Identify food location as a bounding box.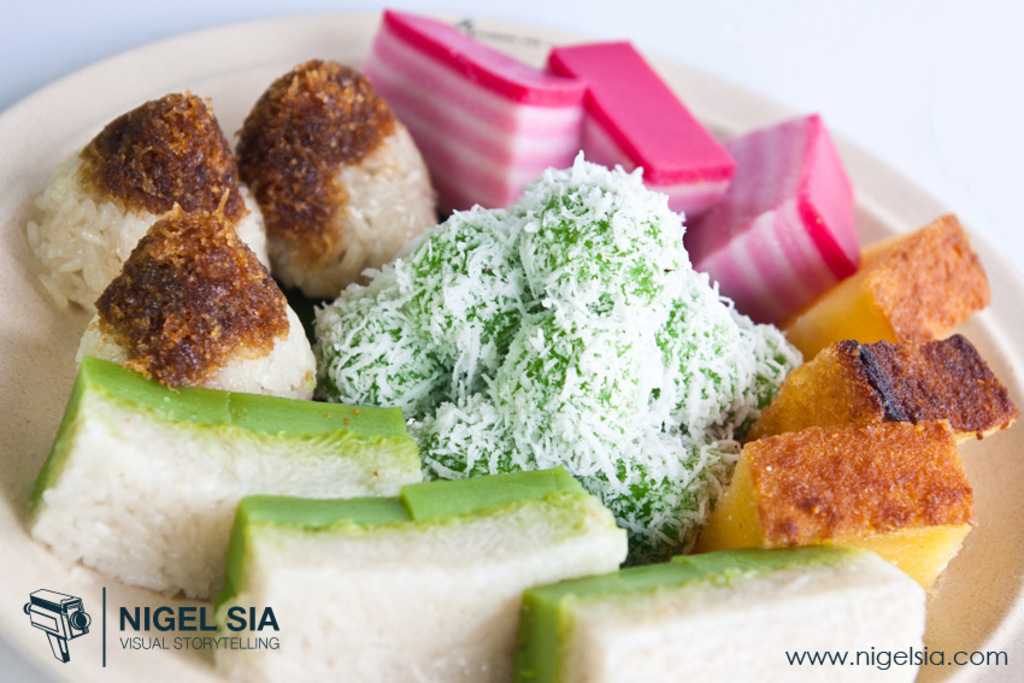
rect(741, 340, 1023, 444).
